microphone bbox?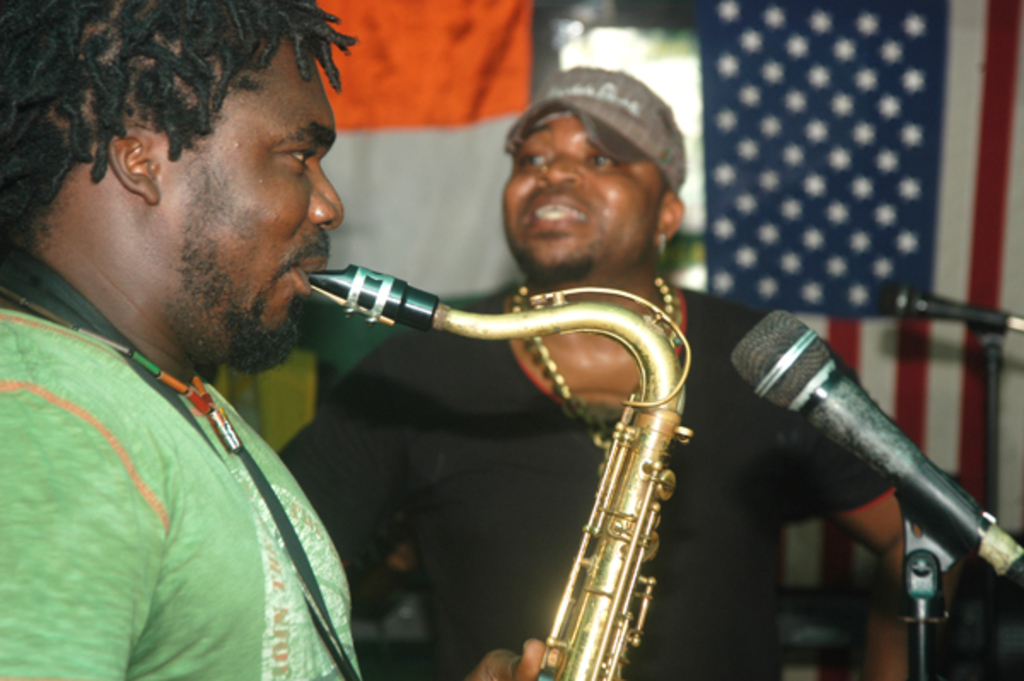
region(724, 304, 1022, 597)
